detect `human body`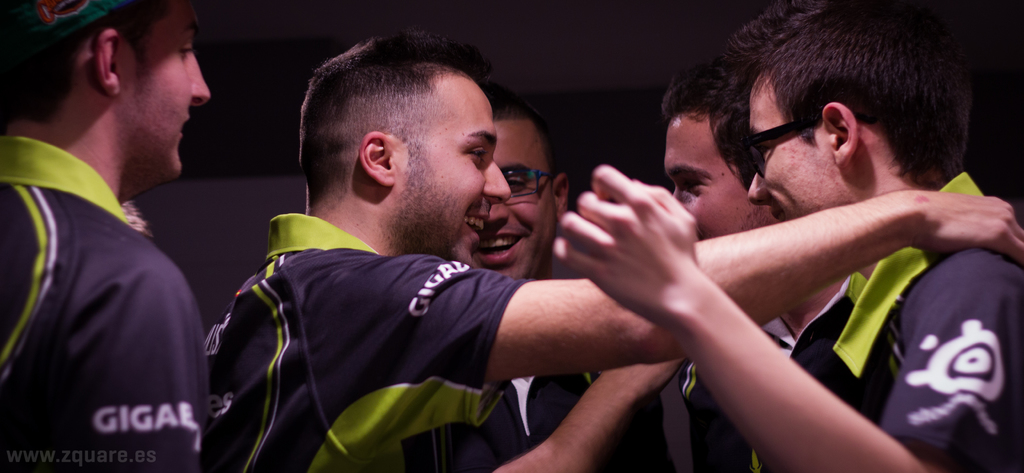
region(204, 25, 1023, 472)
